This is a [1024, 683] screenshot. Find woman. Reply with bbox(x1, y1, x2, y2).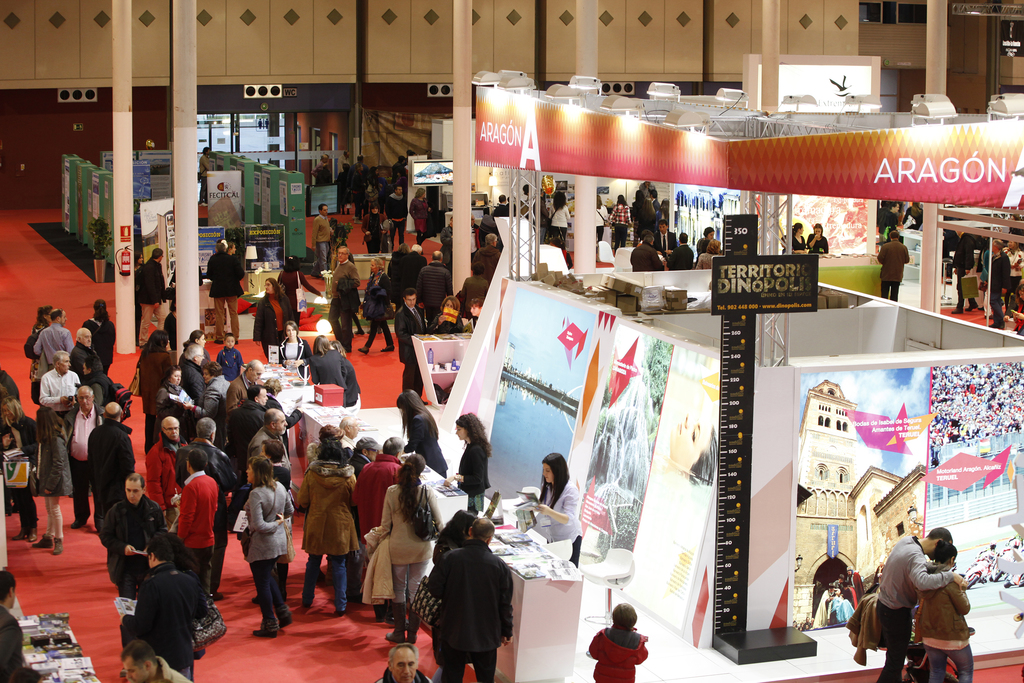
bbox(305, 334, 348, 395).
